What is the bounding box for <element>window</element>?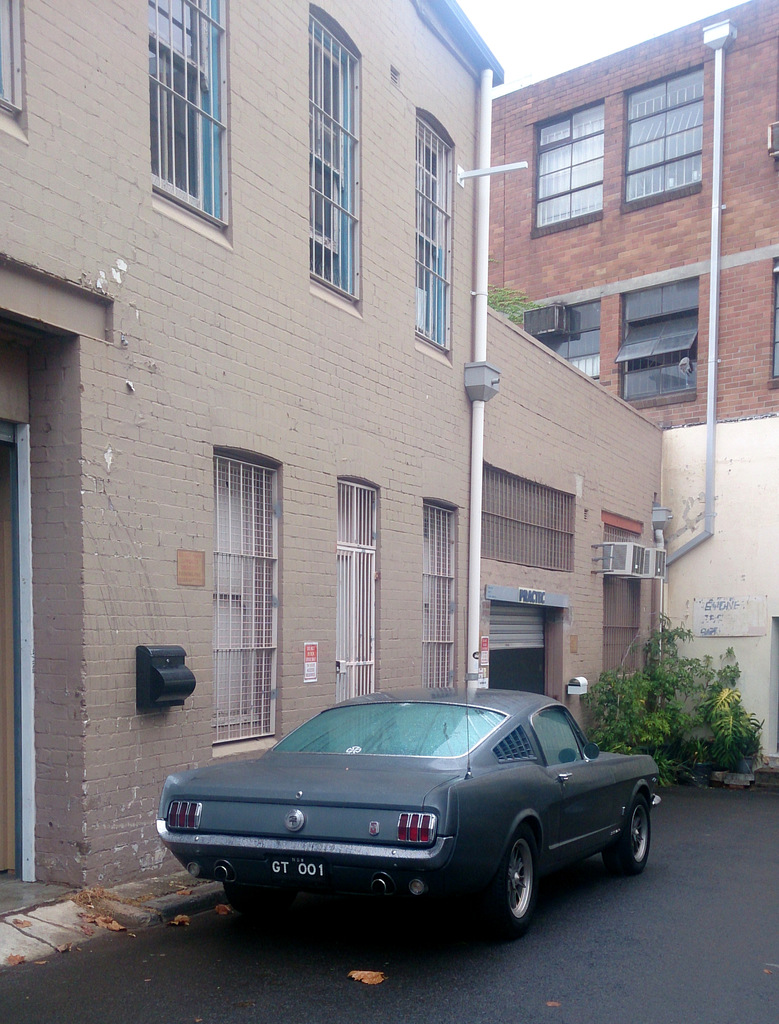
Rect(620, 275, 694, 401).
